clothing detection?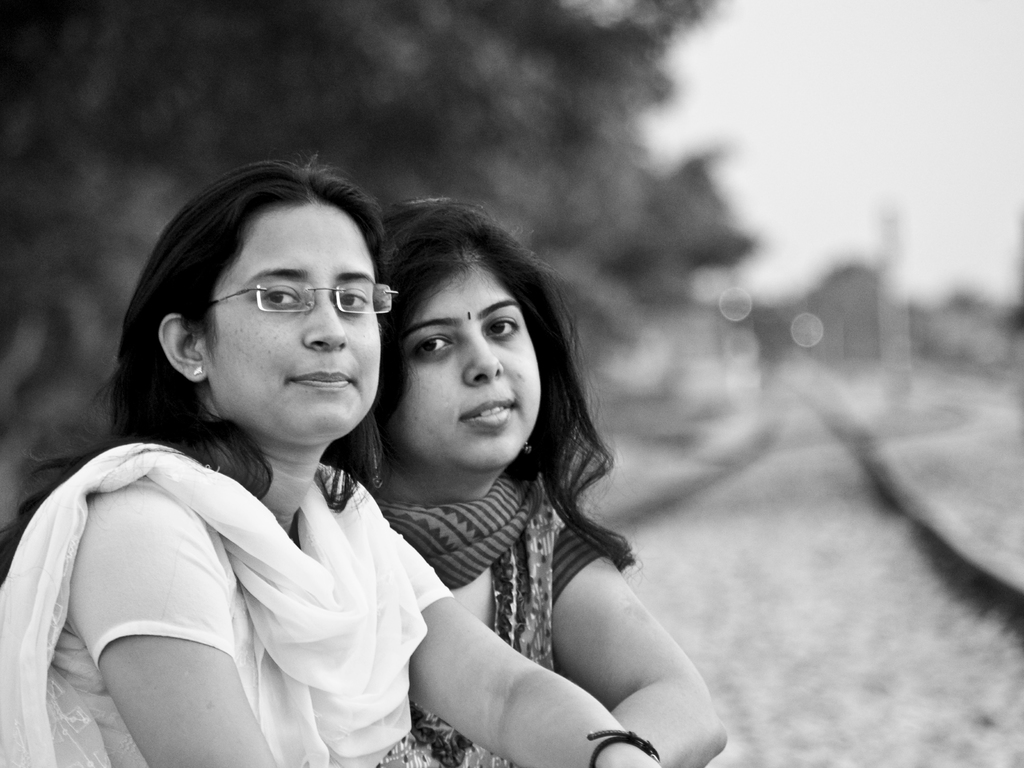
BBox(362, 468, 604, 767)
